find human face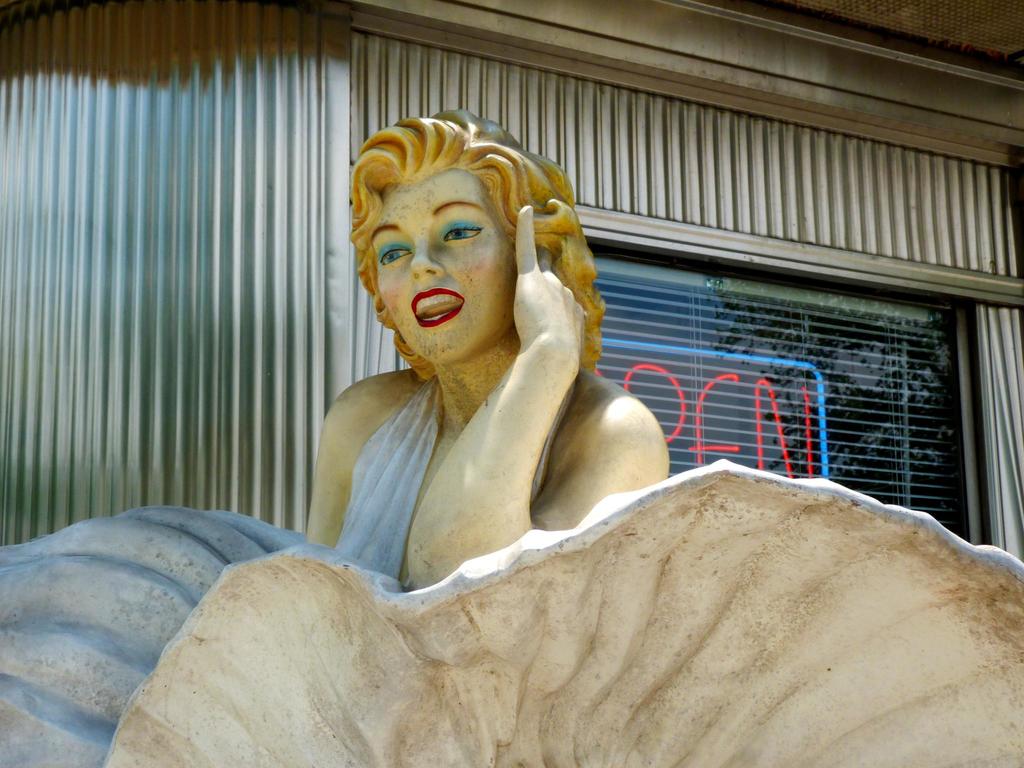
l=372, t=172, r=519, b=367
